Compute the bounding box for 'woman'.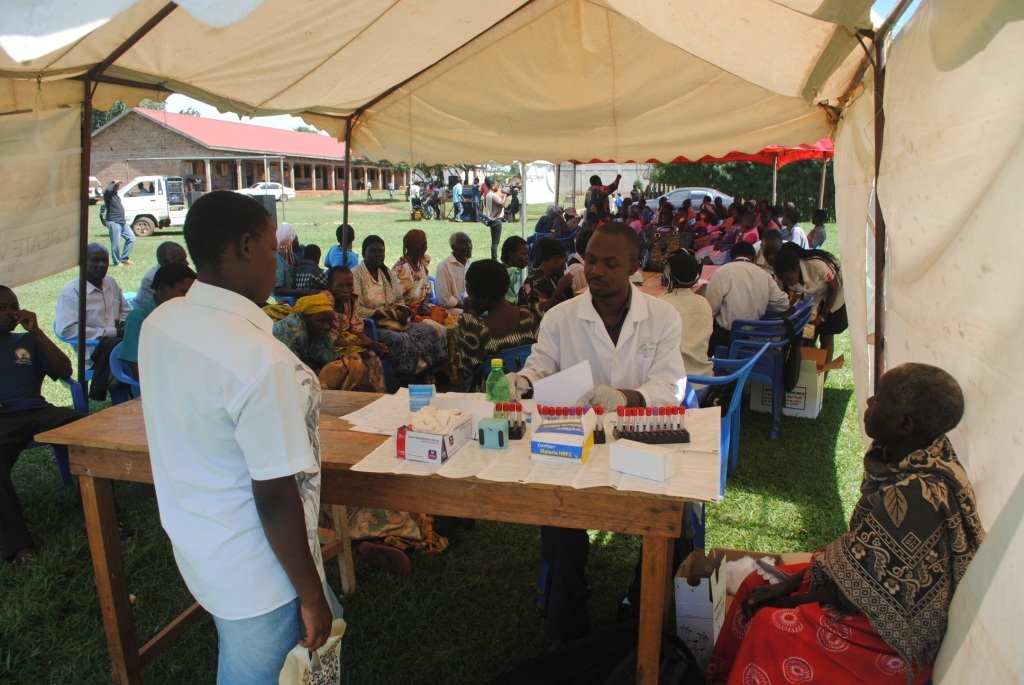
box(280, 293, 386, 395).
